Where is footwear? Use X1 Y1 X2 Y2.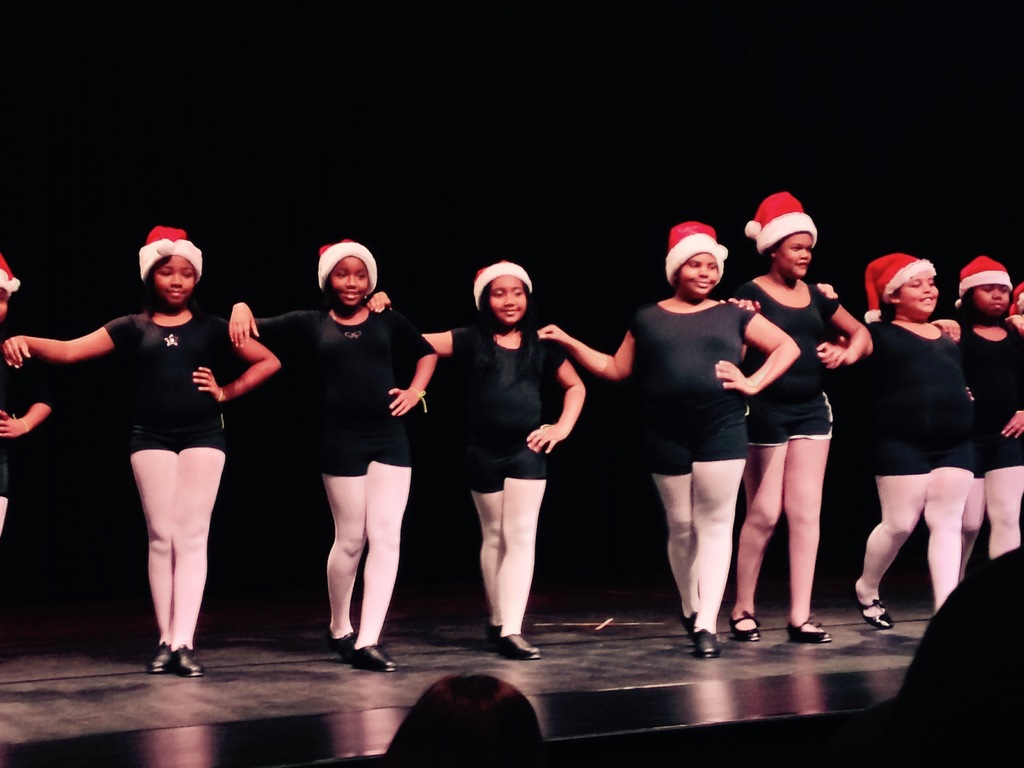
321 625 358 658.
